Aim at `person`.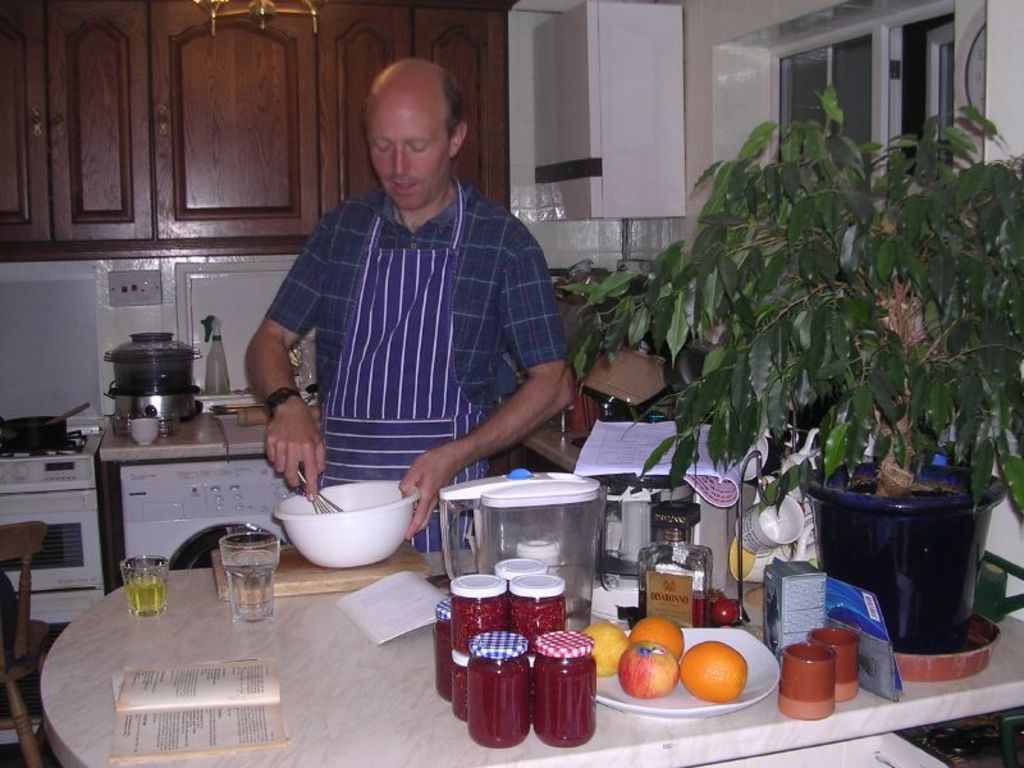
Aimed at crop(228, 67, 567, 570).
